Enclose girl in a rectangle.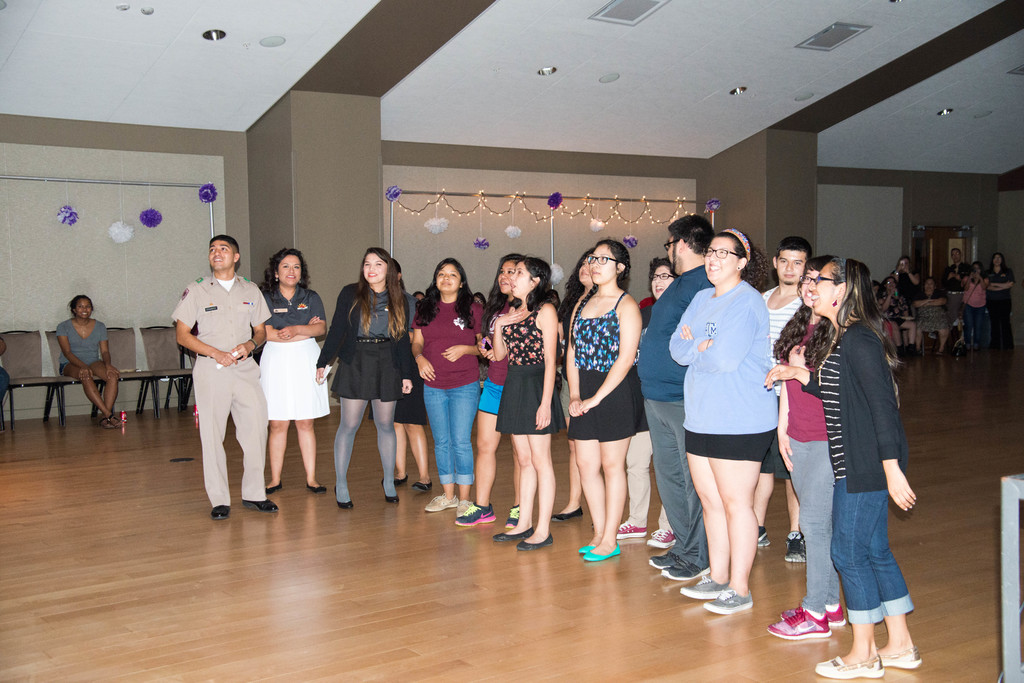
l=773, t=238, r=870, b=646.
